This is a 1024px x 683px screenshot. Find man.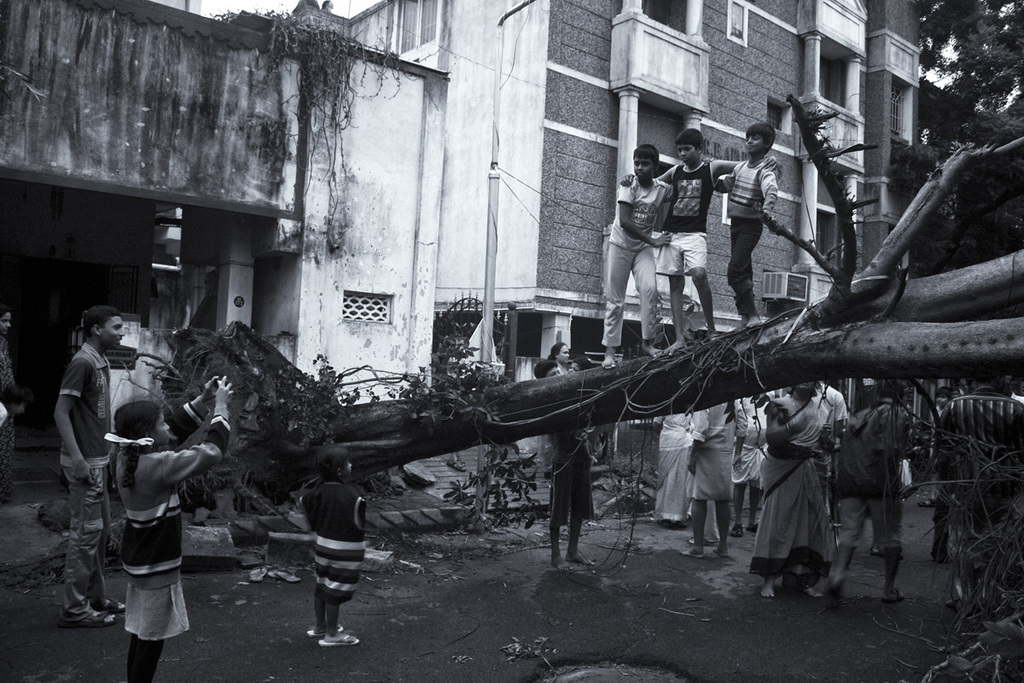
Bounding box: crop(730, 393, 769, 541).
